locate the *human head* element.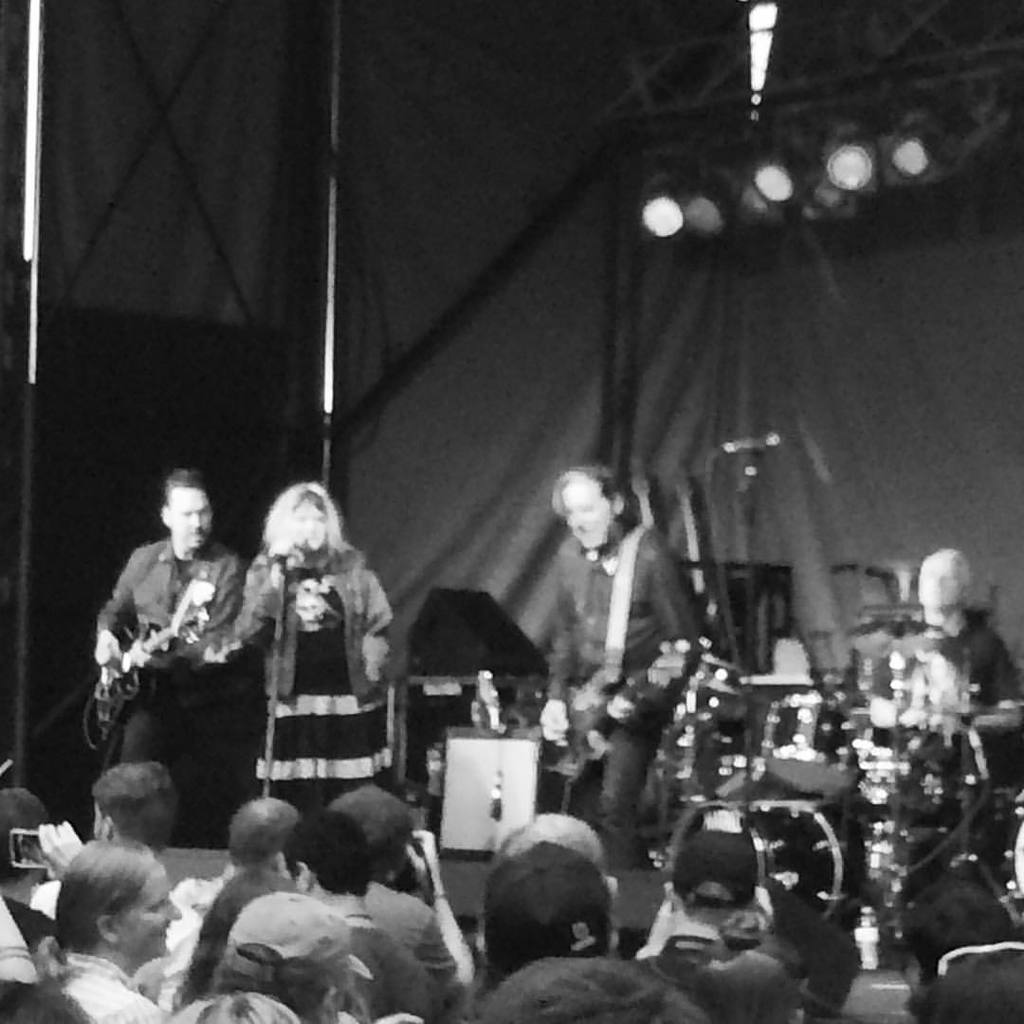
Element bbox: <bbox>287, 816, 374, 904</bbox>.
